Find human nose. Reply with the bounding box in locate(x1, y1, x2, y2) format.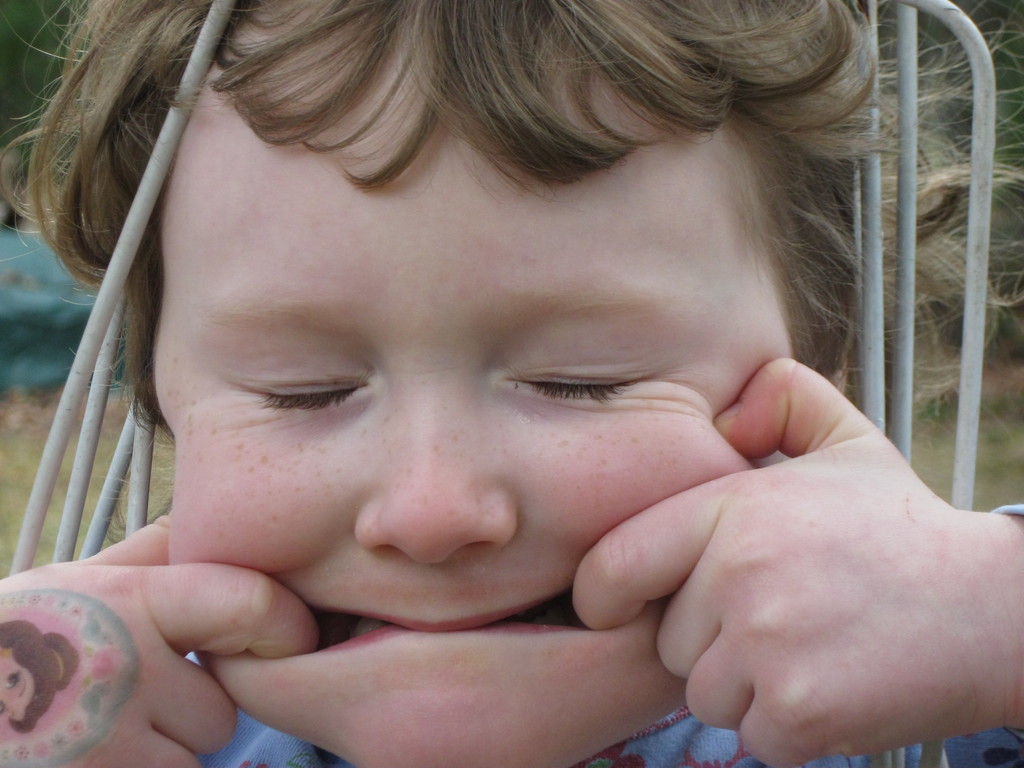
locate(351, 388, 523, 561).
